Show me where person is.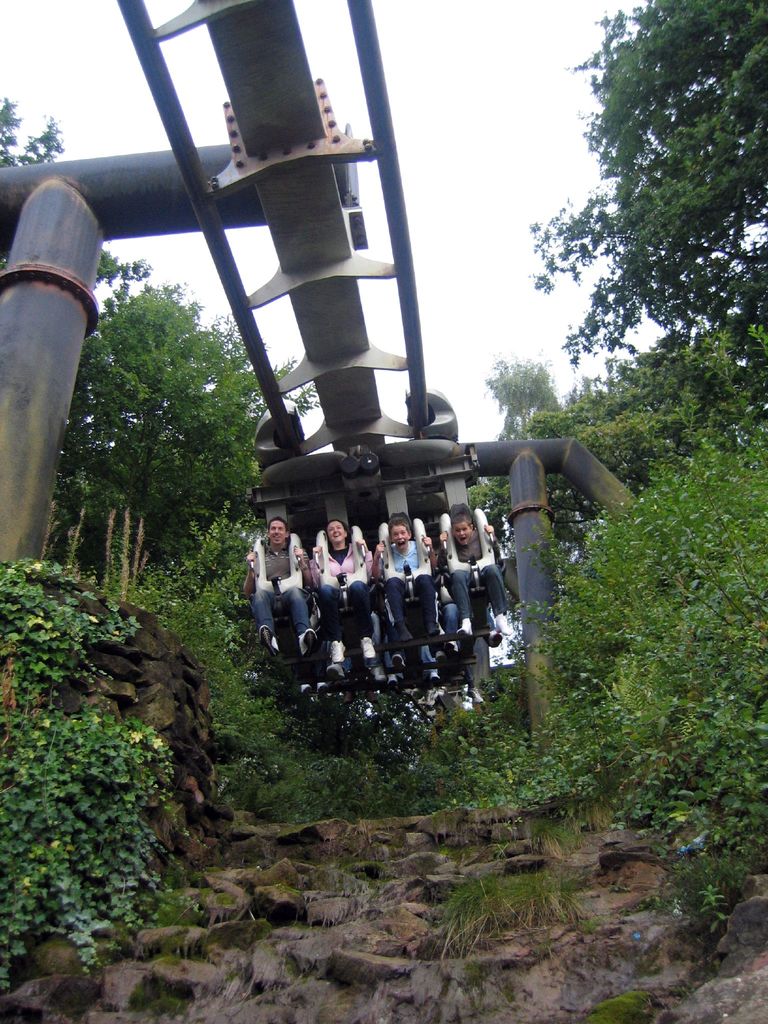
person is at 440/497/513/641.
